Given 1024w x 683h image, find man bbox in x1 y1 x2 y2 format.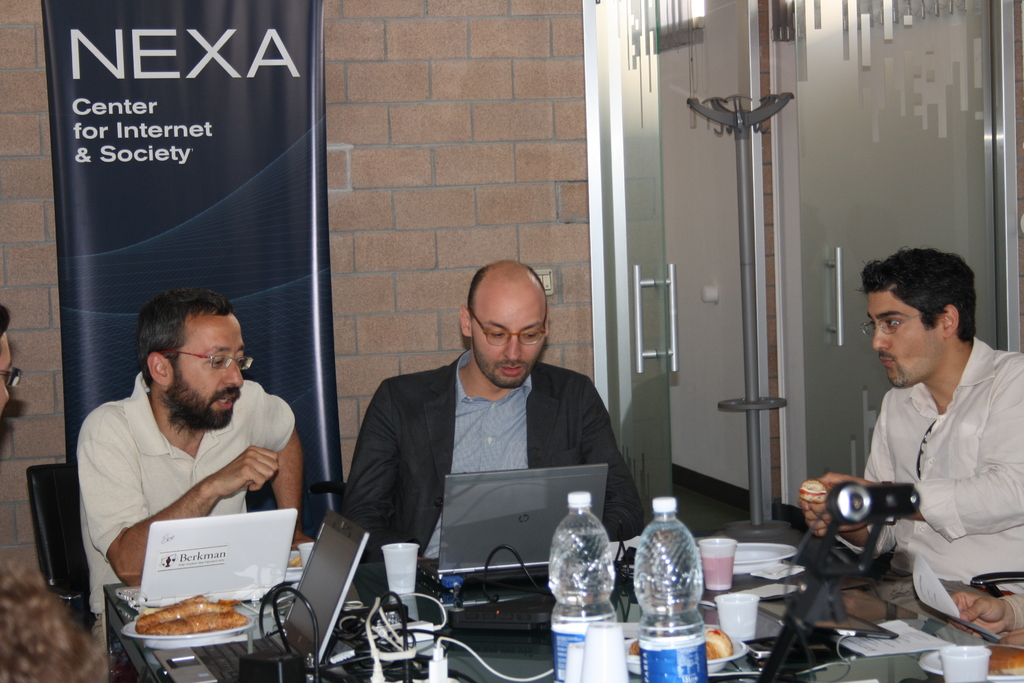
798 245 1023 586.
